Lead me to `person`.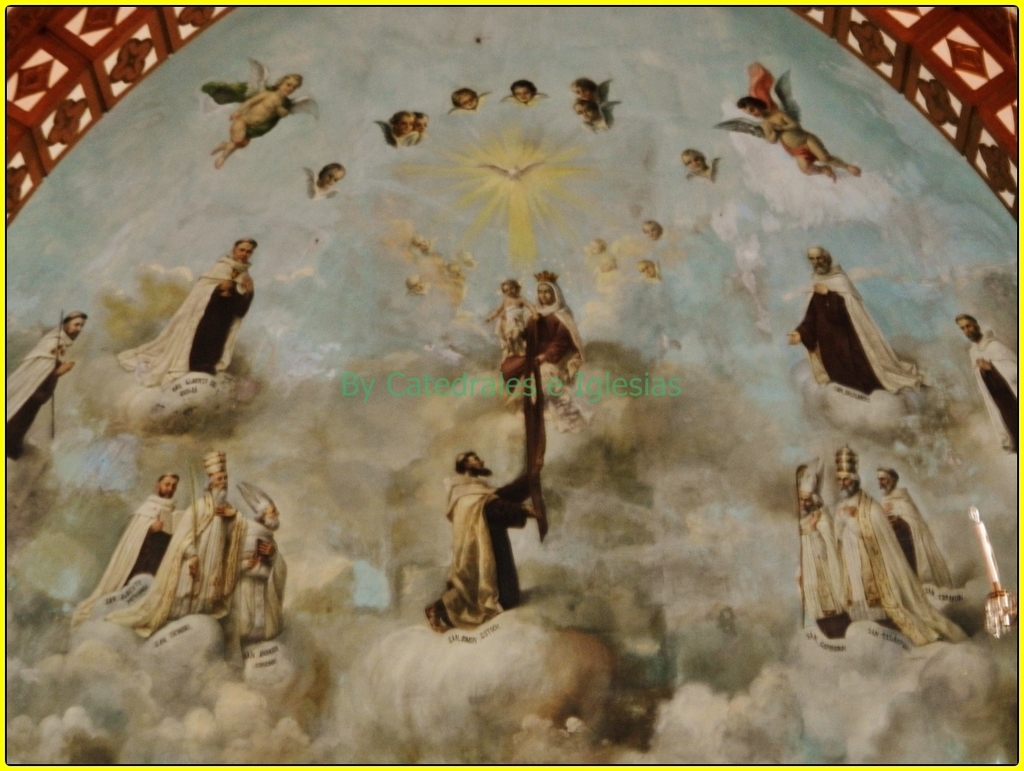
Lead to x1=116, y1=245, x2=255, y2=387.
